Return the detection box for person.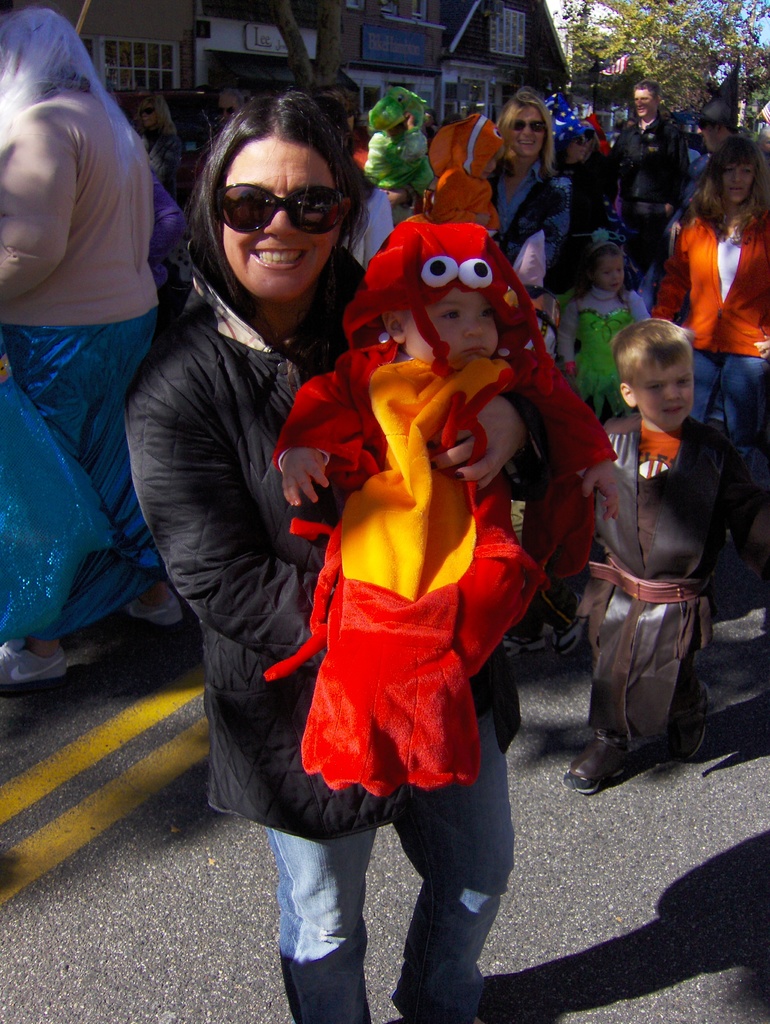
select_region(118, 82, 522, 1023).
